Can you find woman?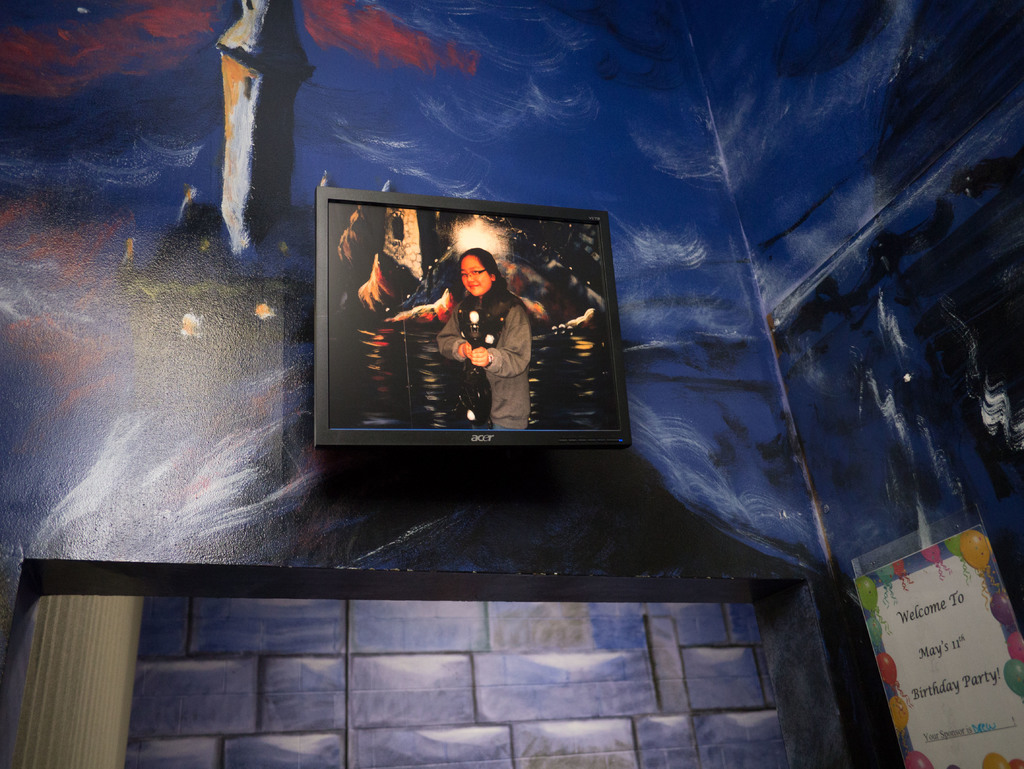
Yes, bounding box: [left=433, top=247, right=532, bottom=428].
